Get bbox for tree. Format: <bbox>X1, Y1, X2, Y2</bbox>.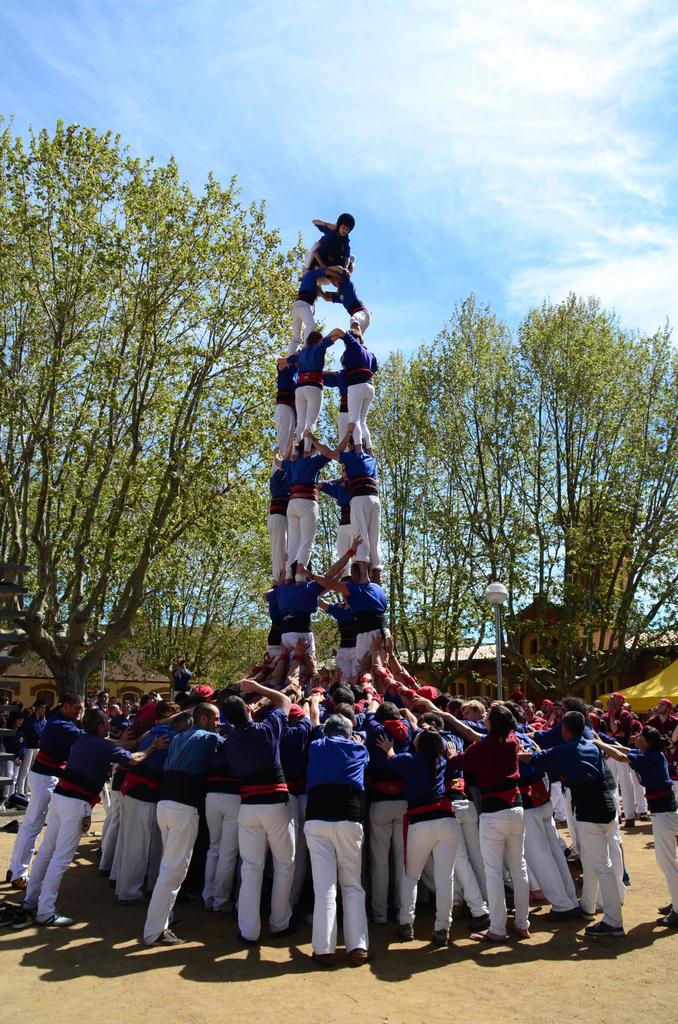
<bbox>363, 304, 677, 723</bbox>.
